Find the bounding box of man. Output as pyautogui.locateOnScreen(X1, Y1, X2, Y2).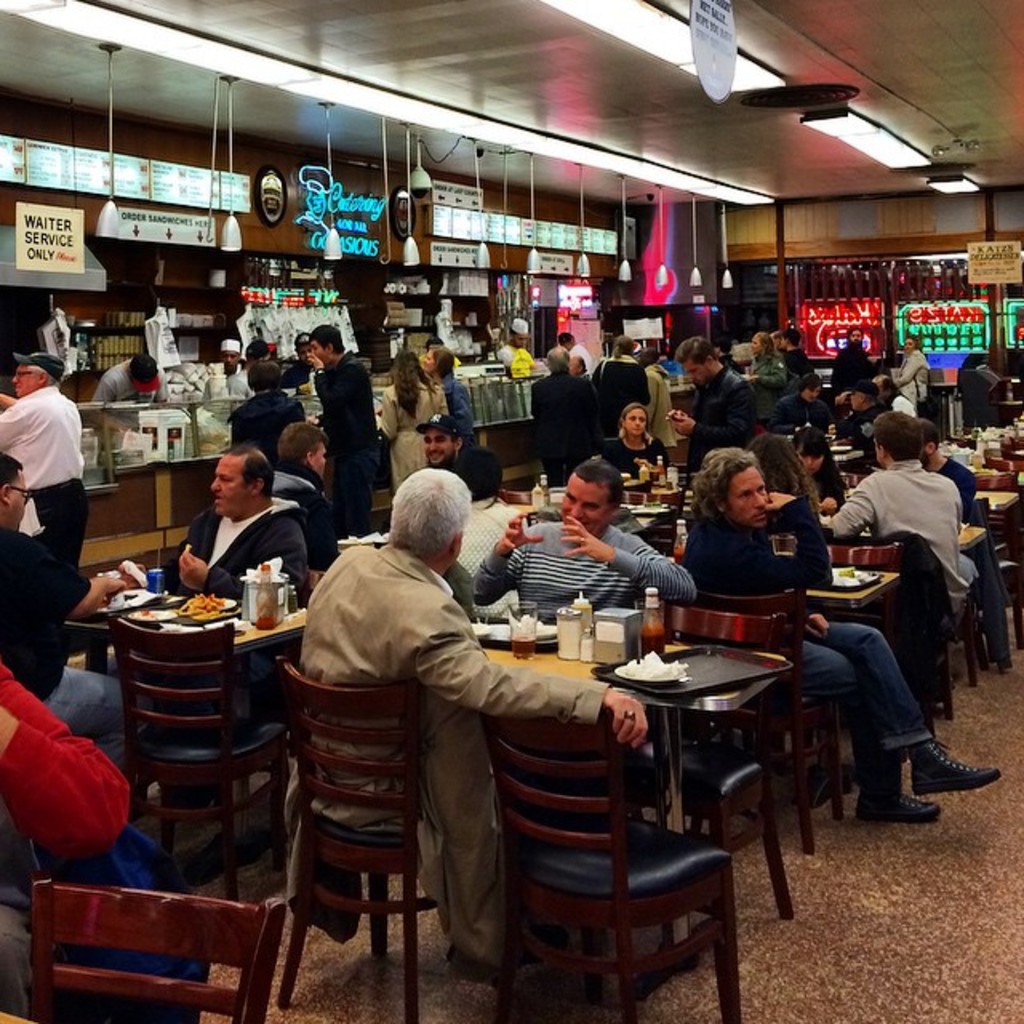
pyautogui.locateOnScreen(299, 458, 662, 946).
